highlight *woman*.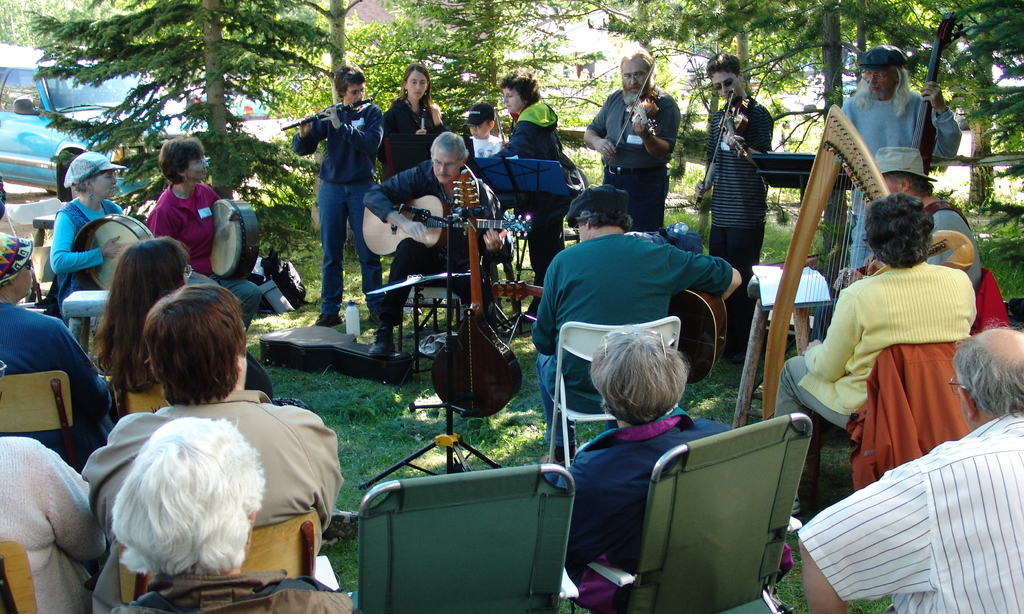
Highlighted region: bbox(147, 135, 267, 343).
